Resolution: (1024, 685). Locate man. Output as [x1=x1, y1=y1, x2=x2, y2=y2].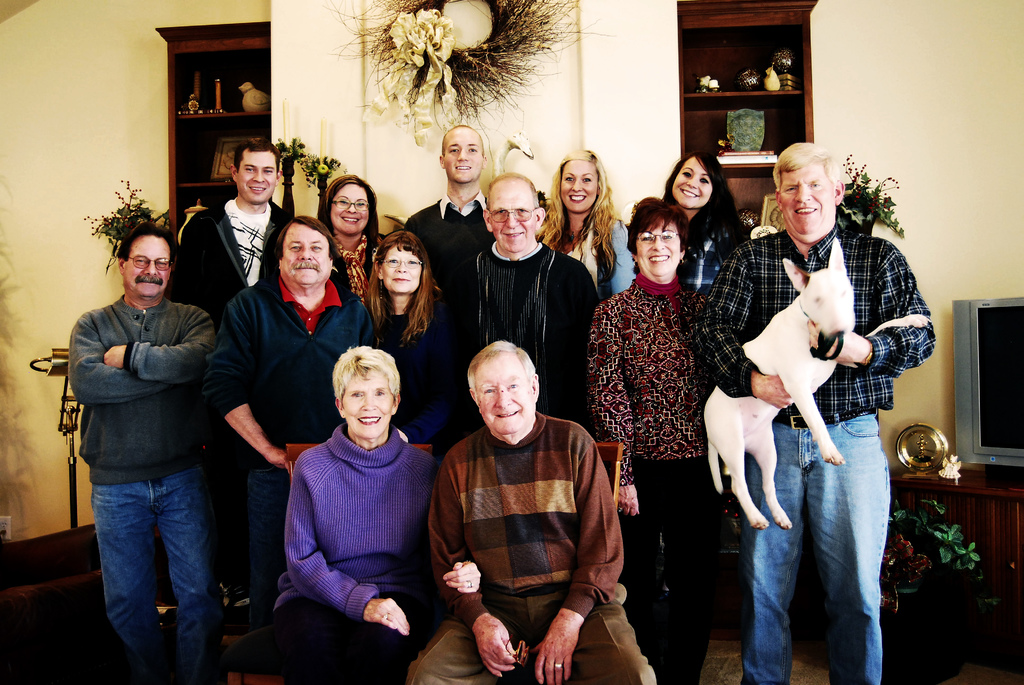
[x1=418, y1=123, x2=488, y2=306].
